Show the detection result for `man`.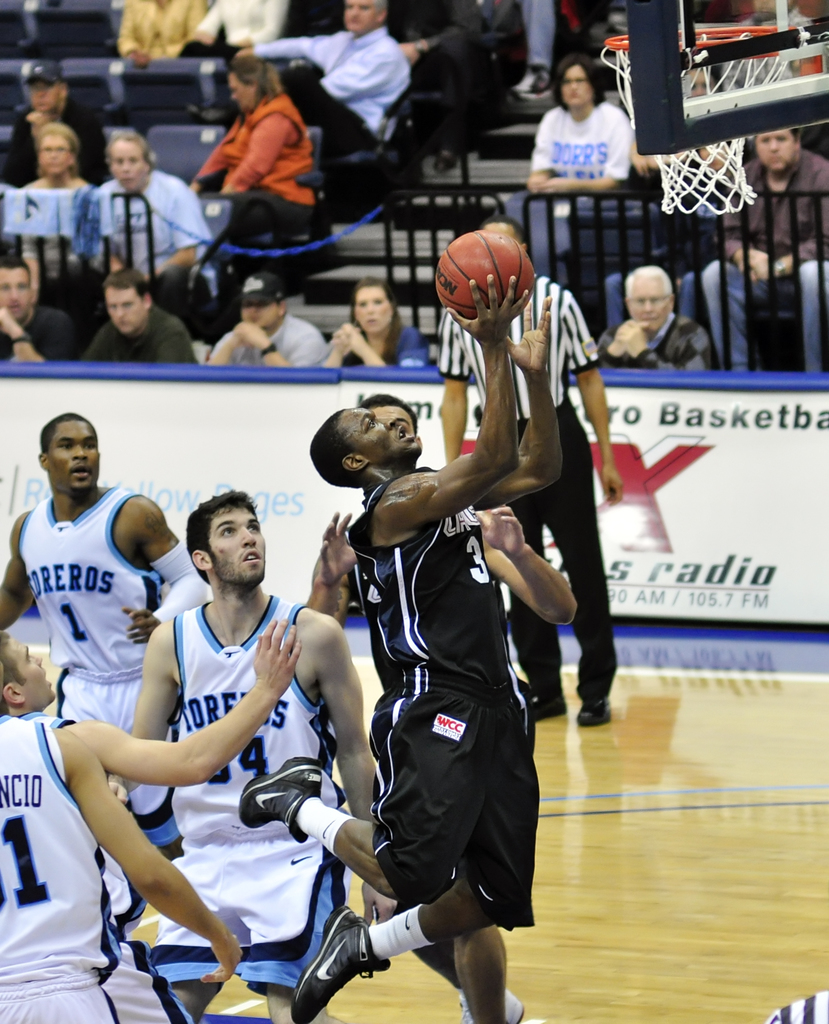
[443, 212, 627, 730].
